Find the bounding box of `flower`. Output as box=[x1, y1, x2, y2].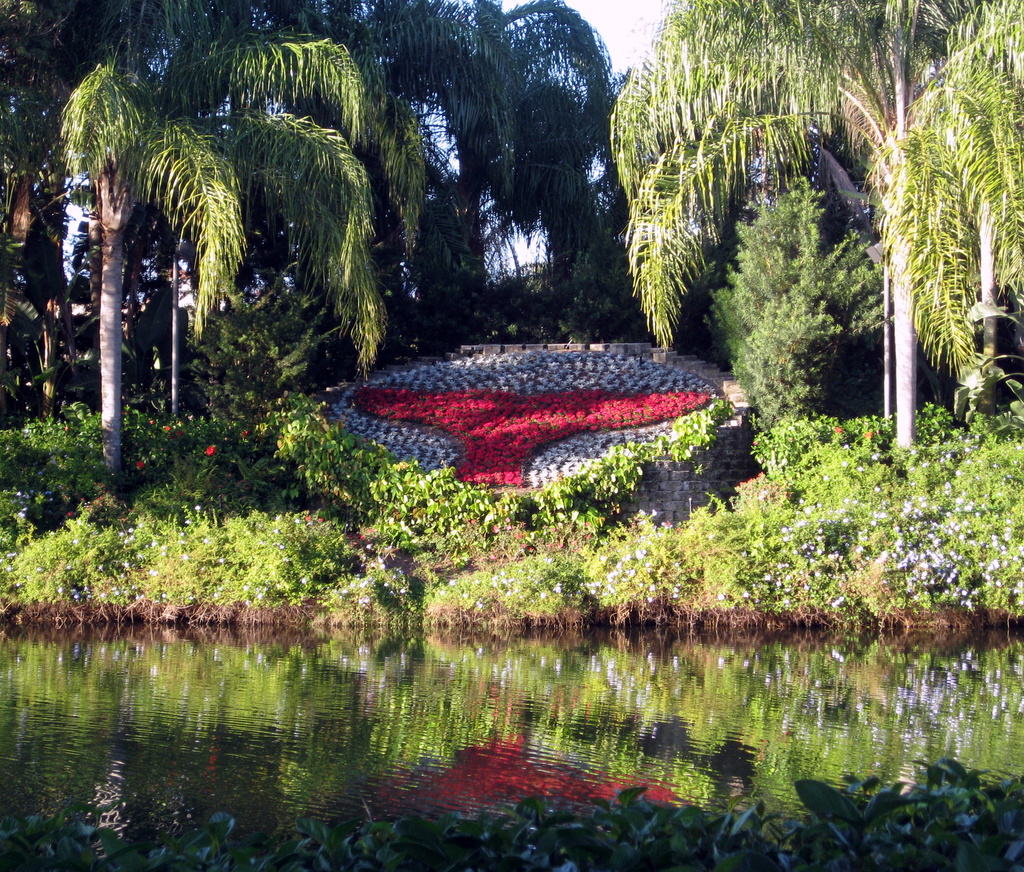
box=[166, 434, 175, 442].
